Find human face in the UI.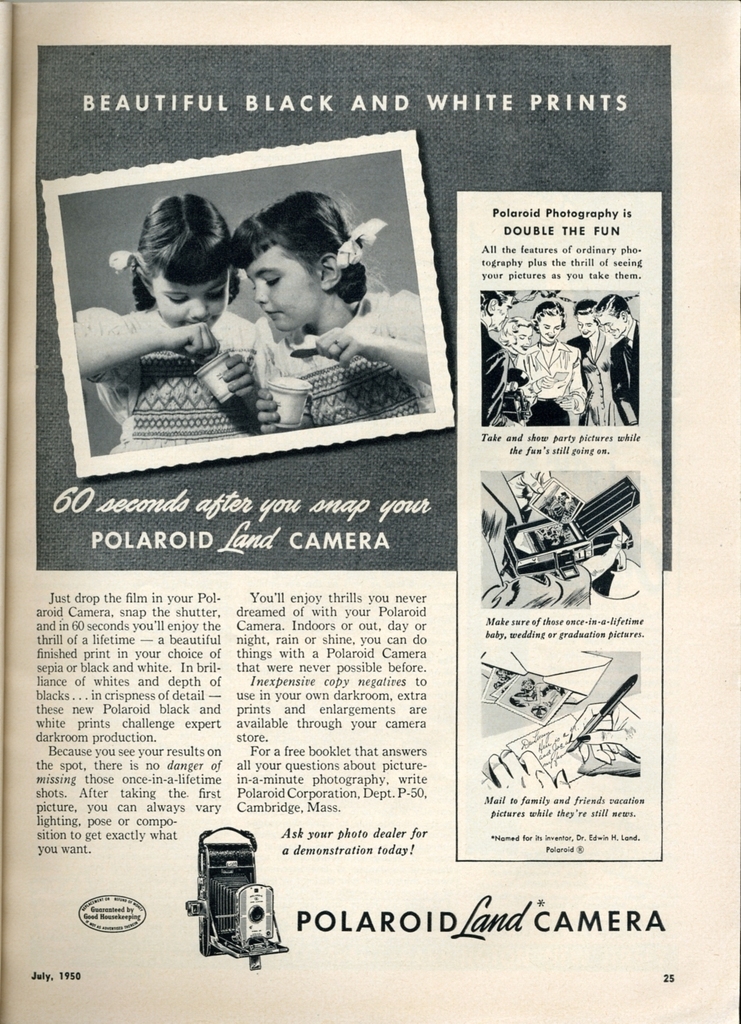
UI element at bbox(577, 313, 594, 336).
